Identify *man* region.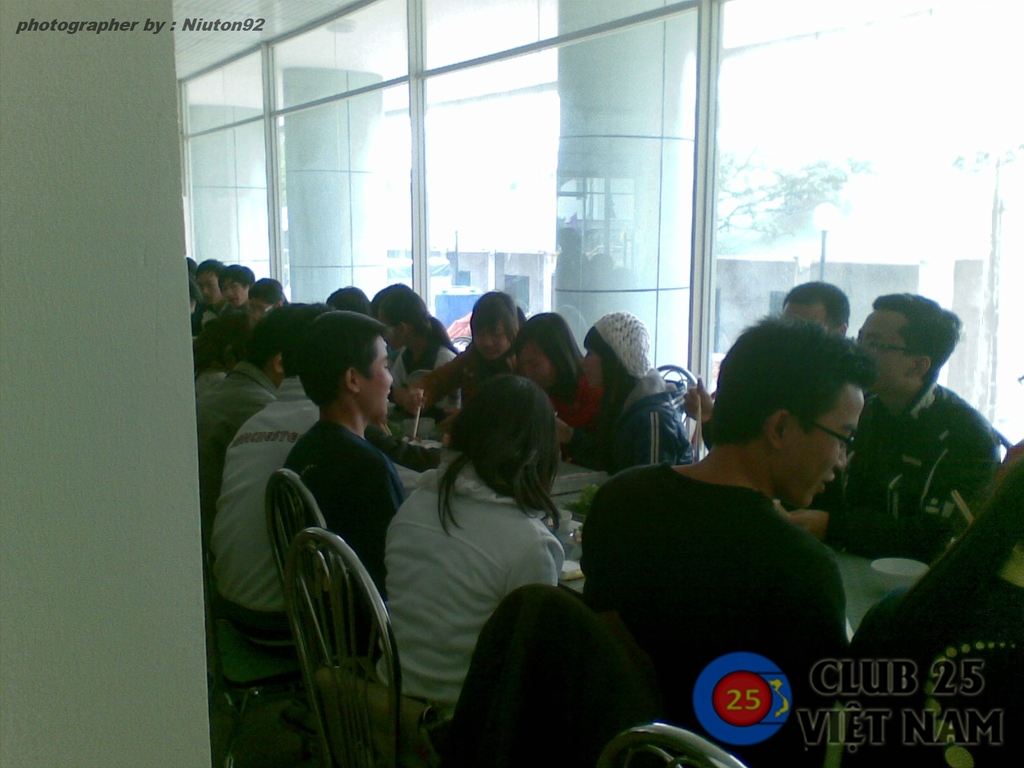
Region: <region>557, 316, 876, 767</region>.
